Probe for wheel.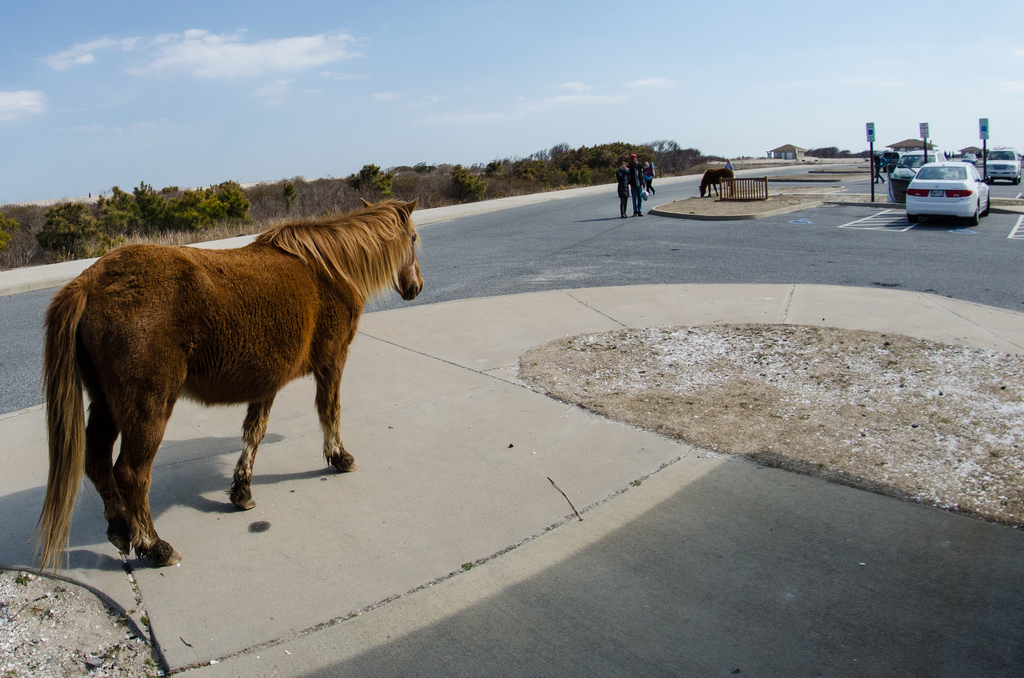
Probe result: 1010/167/1016/184.
